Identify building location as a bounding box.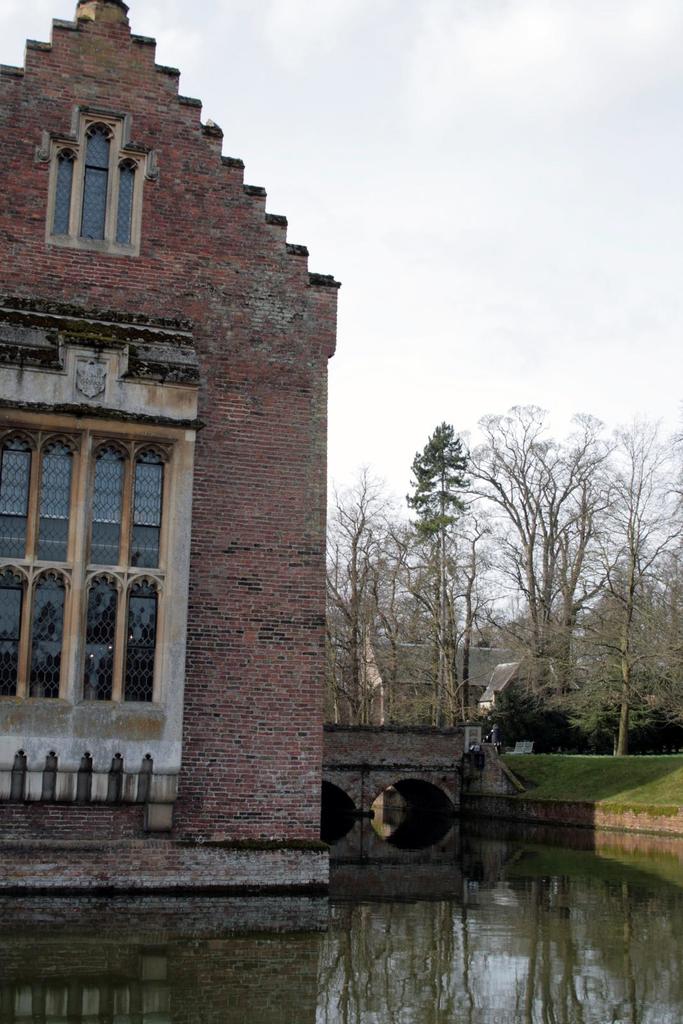
{"left": 0, "top": 0, "right": 342, "bottom": 888}.
